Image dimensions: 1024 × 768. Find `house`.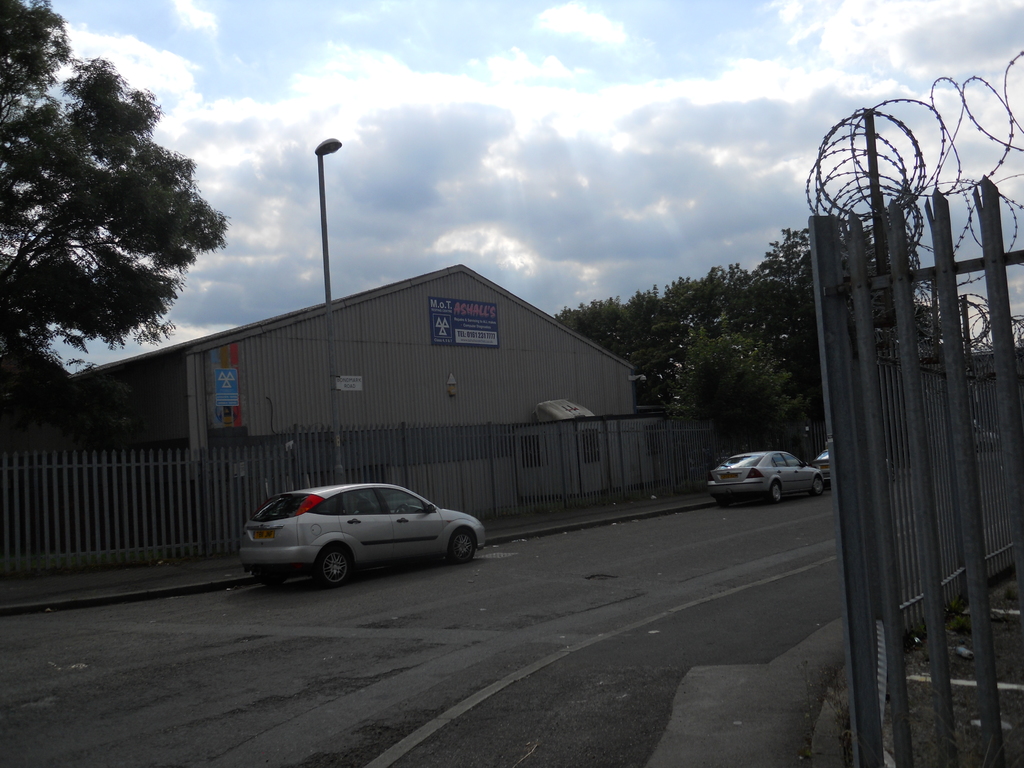
pyautogui.locateOnScreen(70, 259, 636, 458).
